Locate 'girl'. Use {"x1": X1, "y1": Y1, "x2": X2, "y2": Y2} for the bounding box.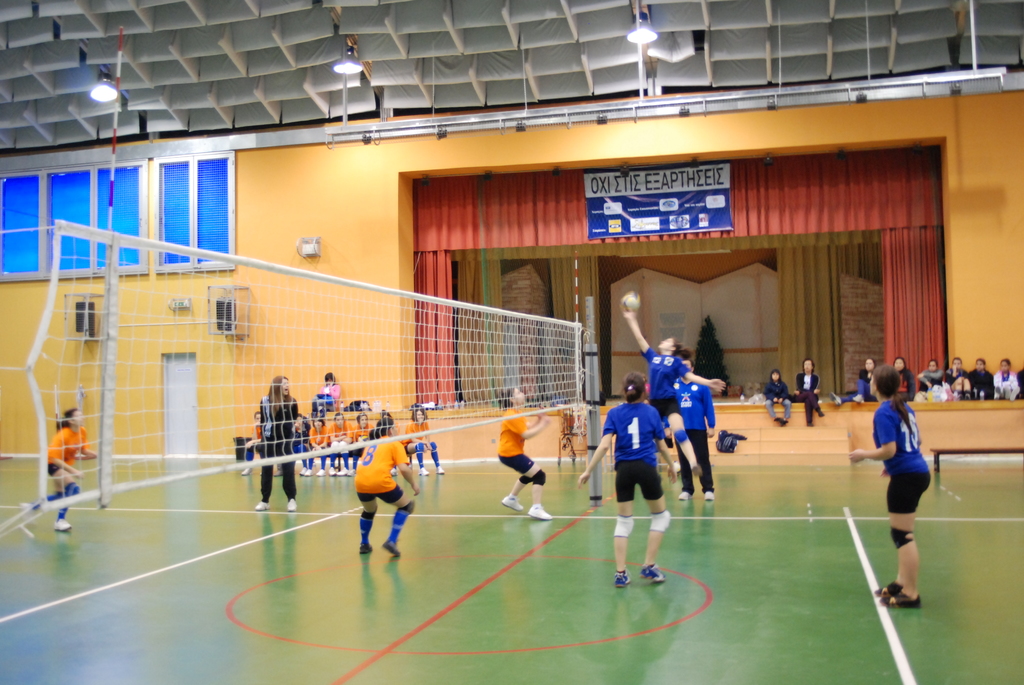
{"x1": 577, "y1": 372, "x2": 676, "y2": 586}.
